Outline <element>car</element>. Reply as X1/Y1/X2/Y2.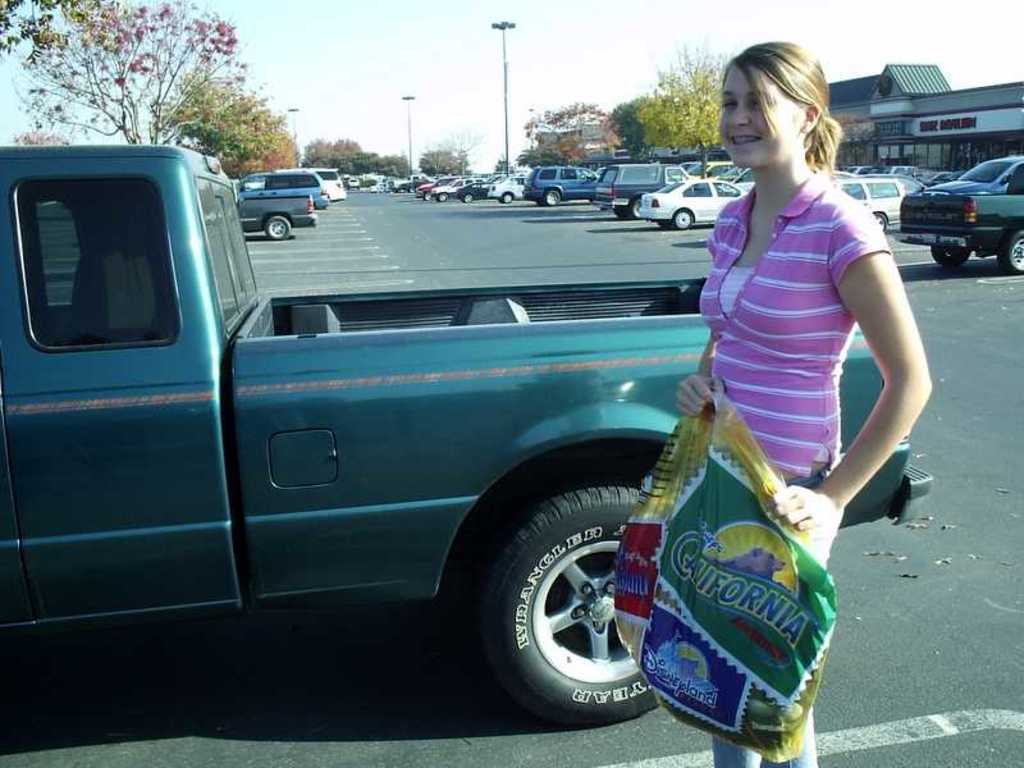
905/154/1015/262.
